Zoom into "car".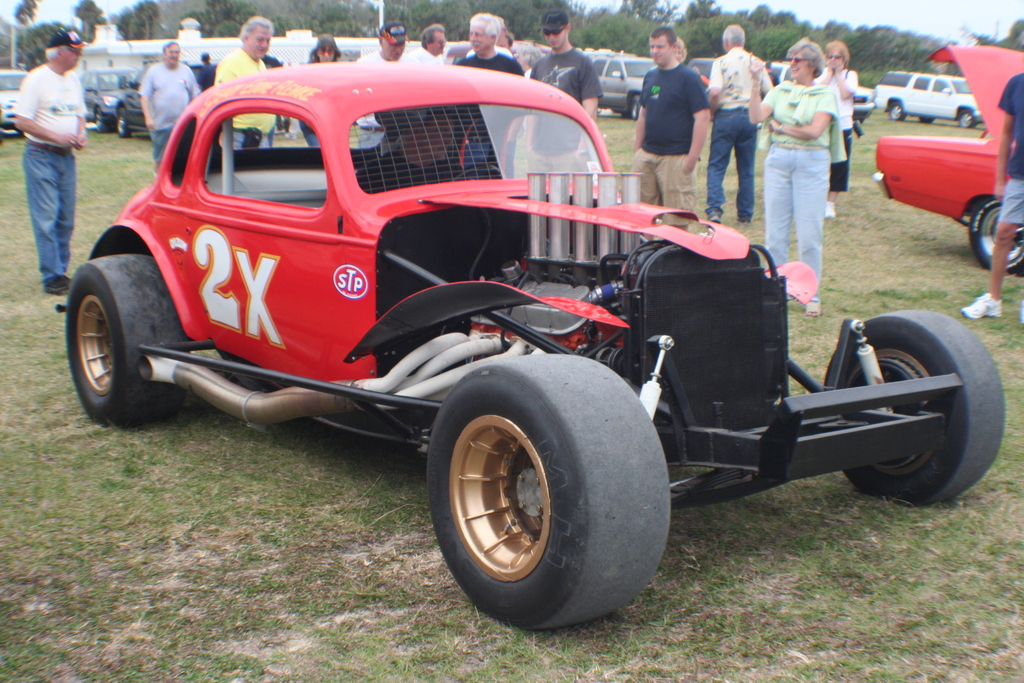
Zoom target: 875,37,1023,280.
